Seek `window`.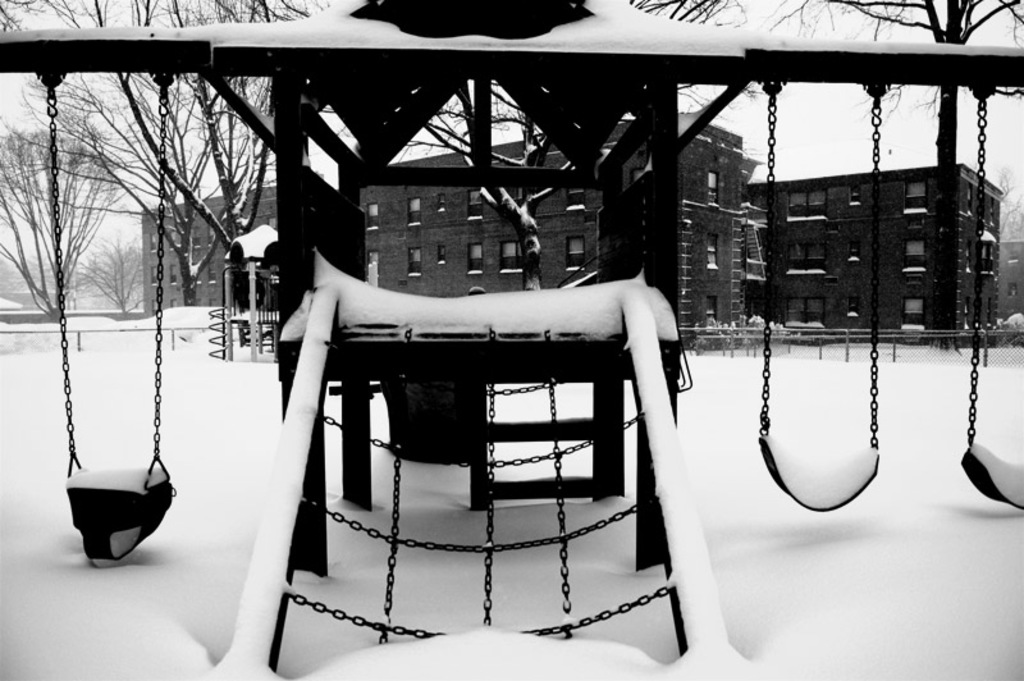
[562, 189, 585, 216].
